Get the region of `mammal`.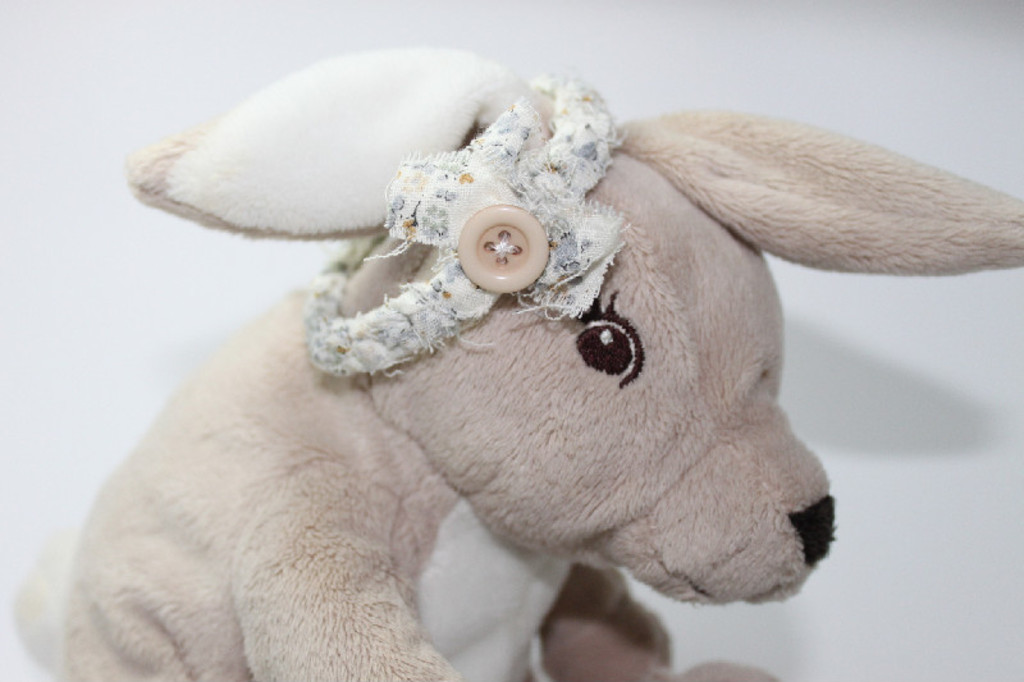
(x1=0, y1=15, x2=946, y2=672).
